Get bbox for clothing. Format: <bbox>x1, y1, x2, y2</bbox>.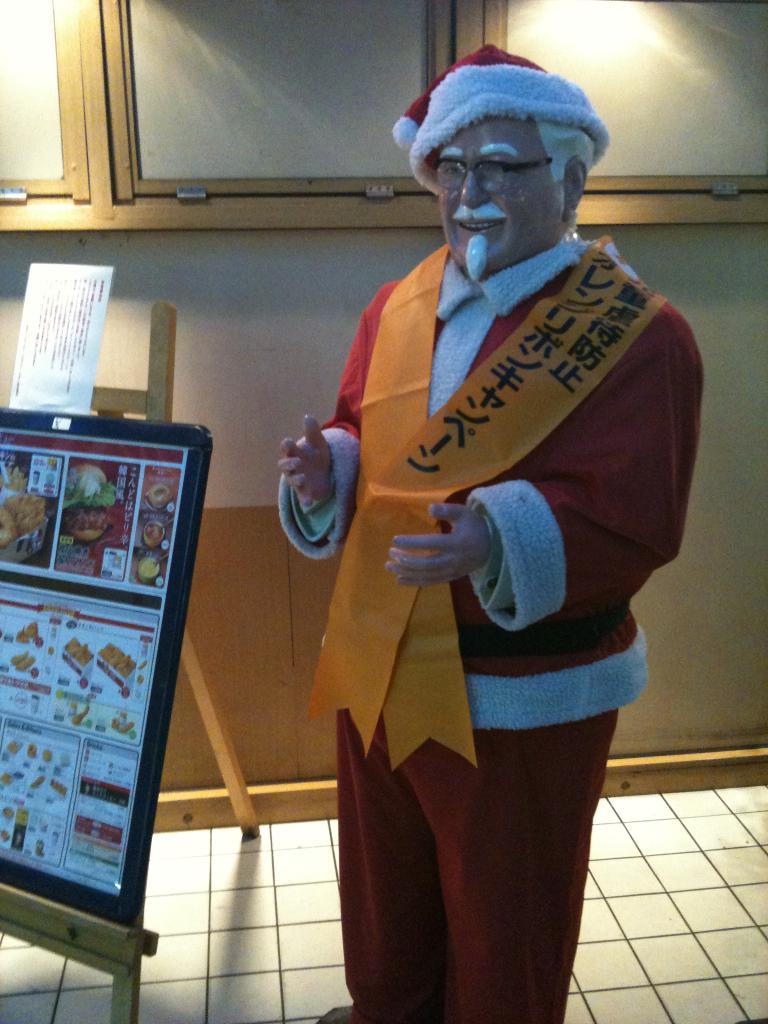
<bbox>388, 38, 616, 201</bbox>.
